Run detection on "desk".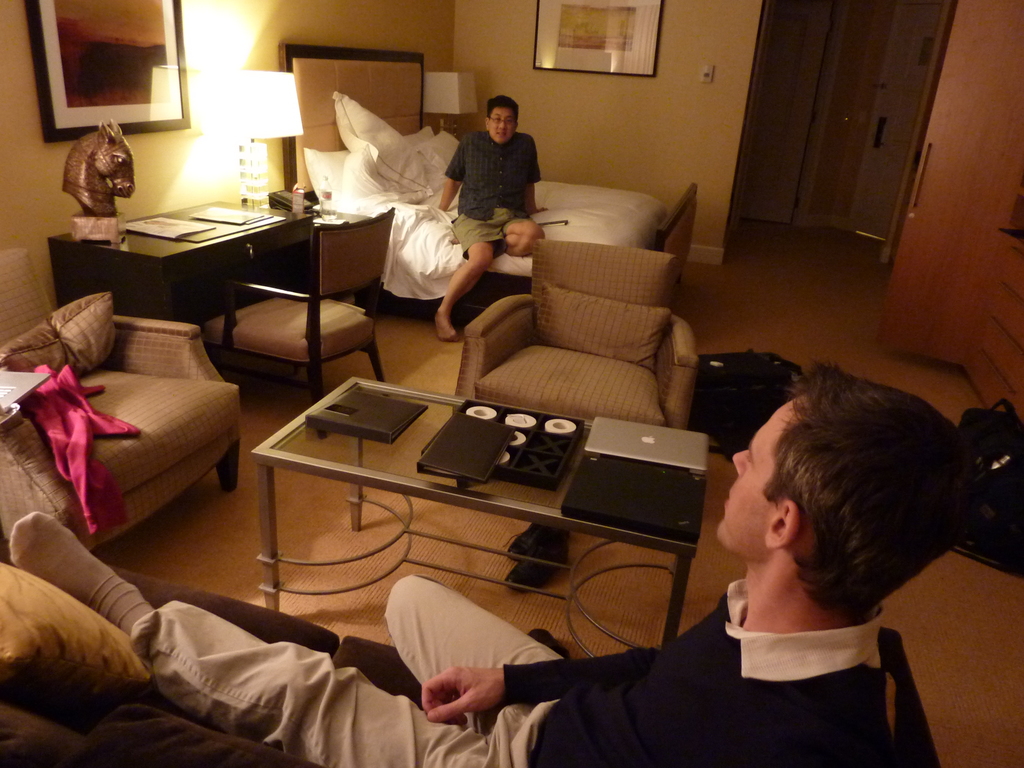
Result: bbox=(225, 379, 695, 682).
